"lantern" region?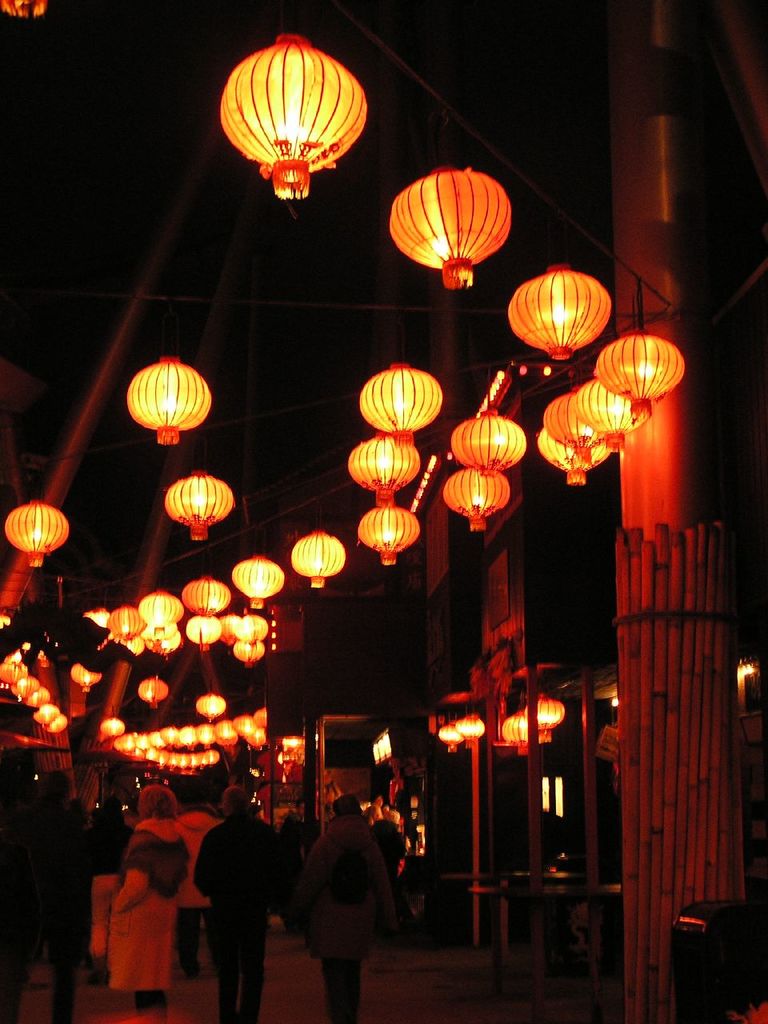
(x1=438, y1=723, x2=462, y2=755)
